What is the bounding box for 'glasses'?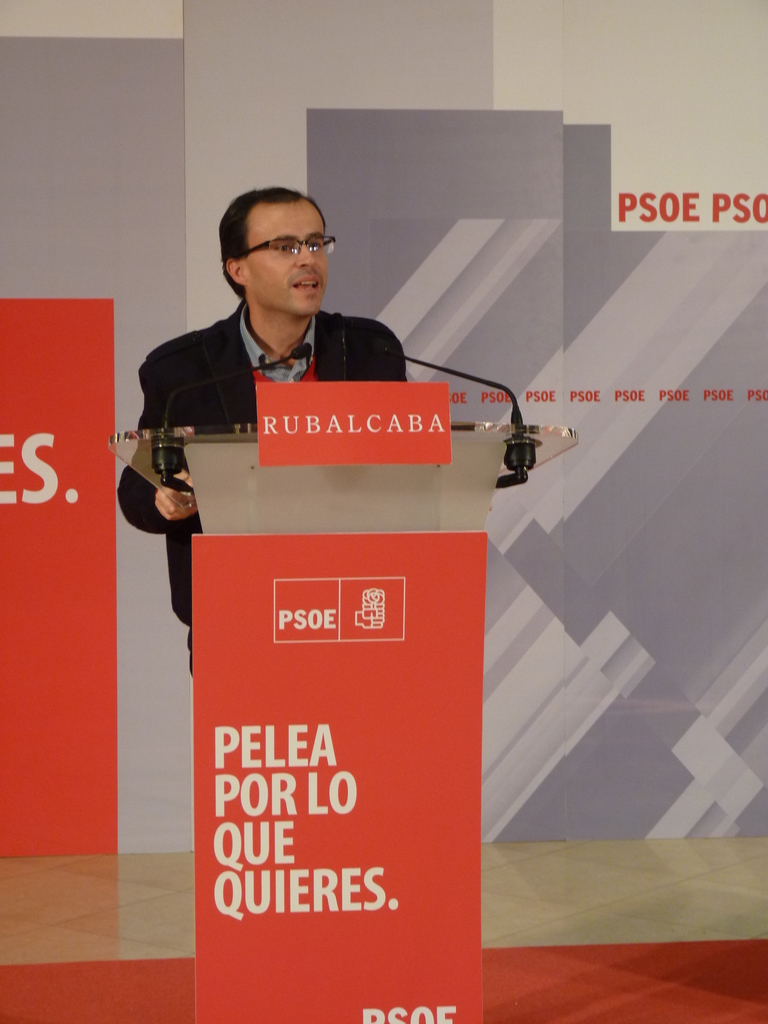
235, 232, 338, 258.
